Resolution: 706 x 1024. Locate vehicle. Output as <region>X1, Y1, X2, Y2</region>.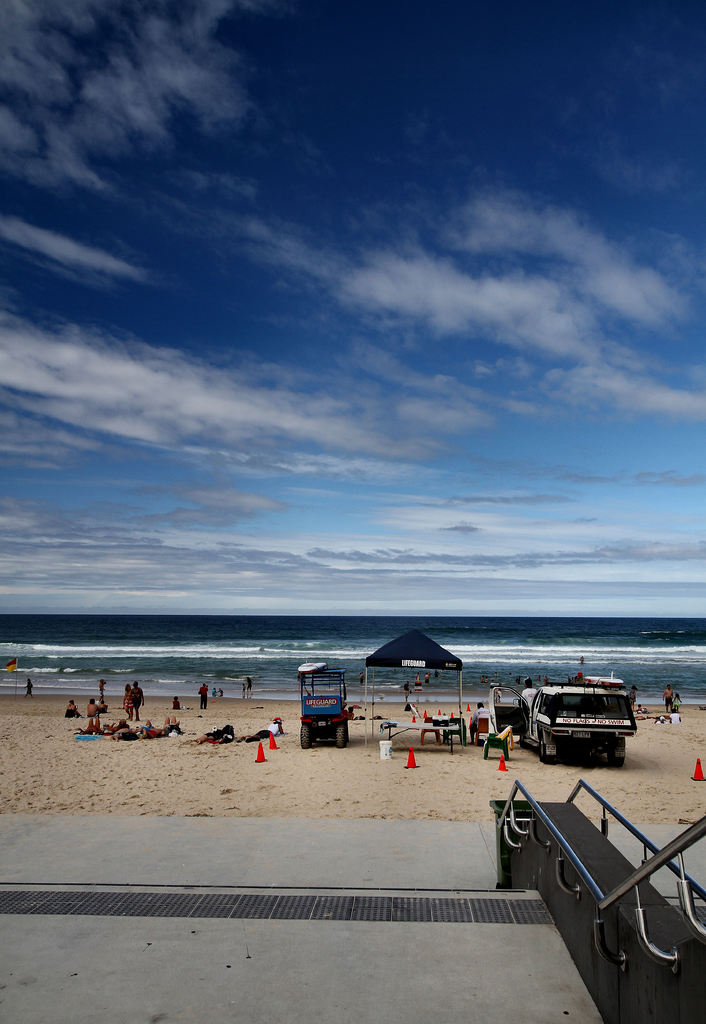
<region>514, 682, 652, 772</region>.
